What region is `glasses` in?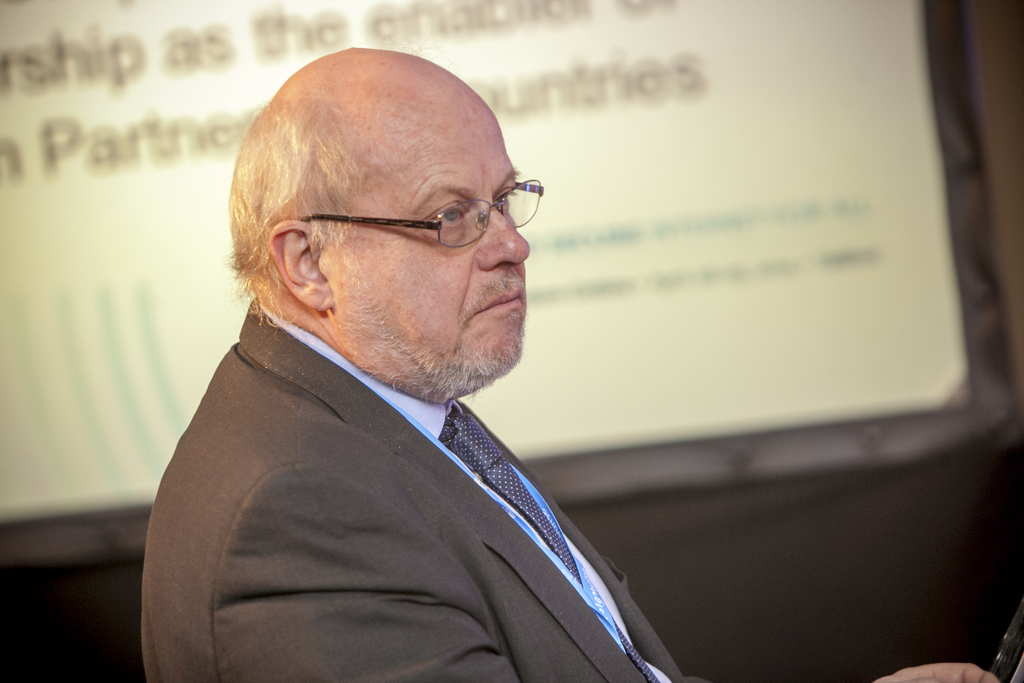
298/170/545/249.
